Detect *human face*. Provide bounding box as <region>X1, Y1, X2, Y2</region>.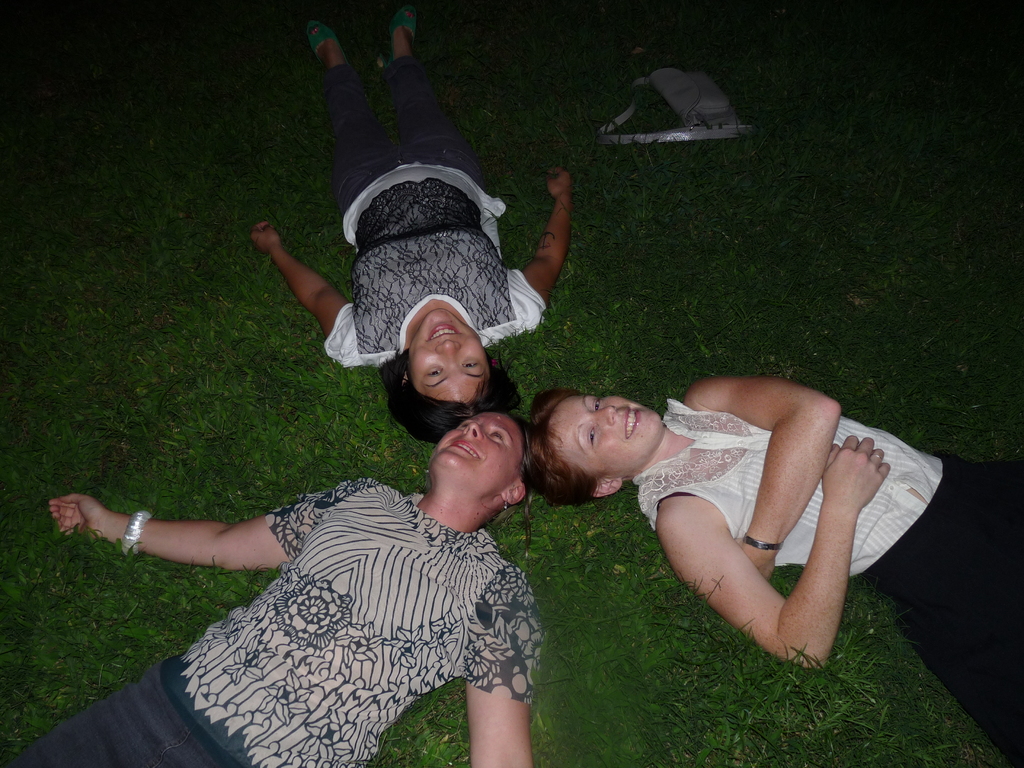
<region>410, 308, 493, 402</region>.
